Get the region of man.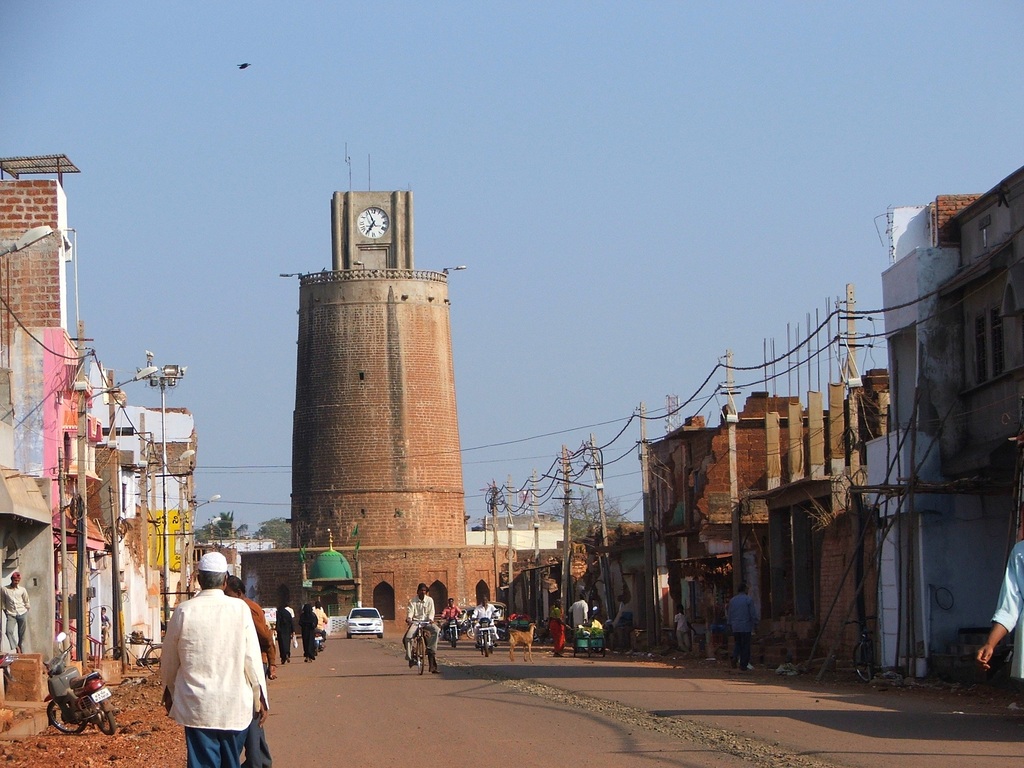
(159, 550, 270, 767).
